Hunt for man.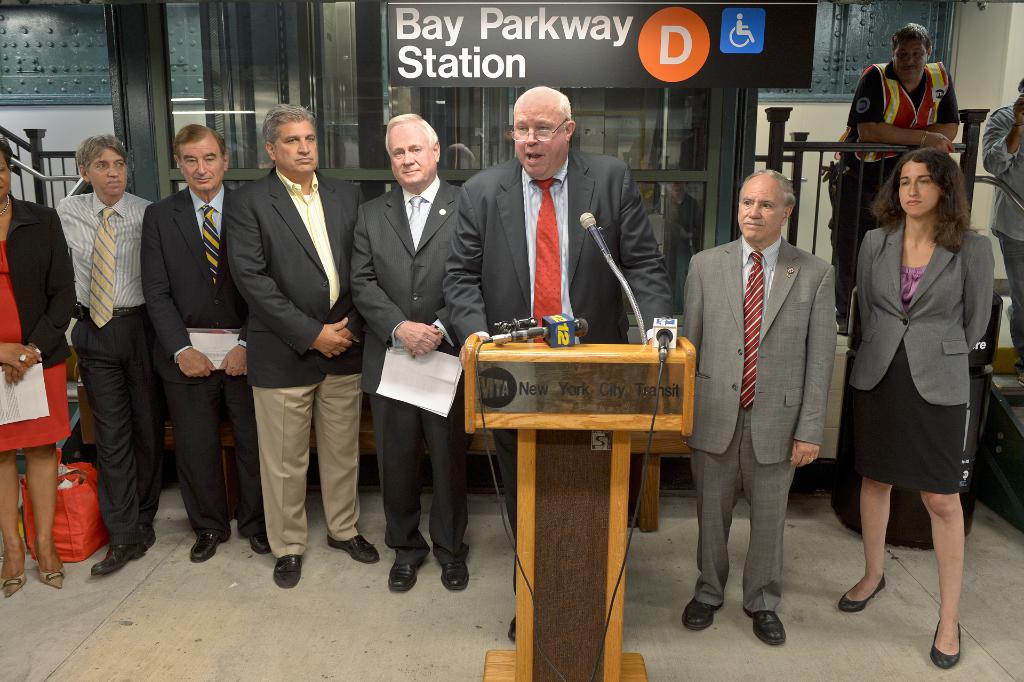
Hunted down at [448,78,677,645].
